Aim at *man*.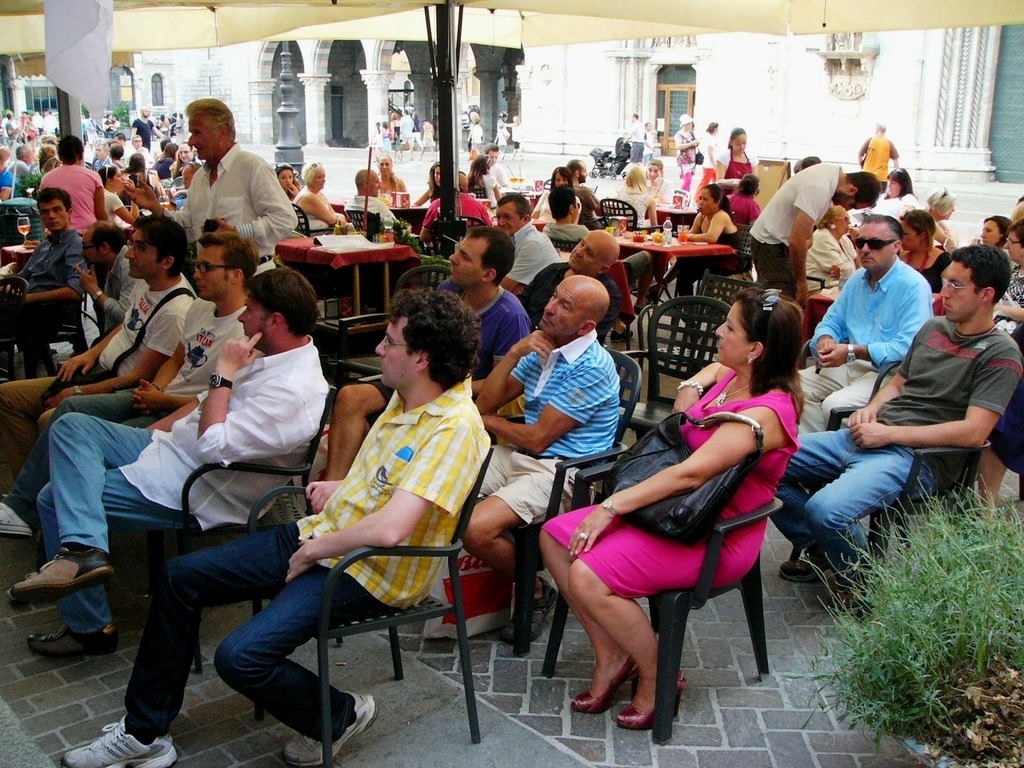
Aimed at pyautogui.locateOnScreen(4, 212, 205, 490).
